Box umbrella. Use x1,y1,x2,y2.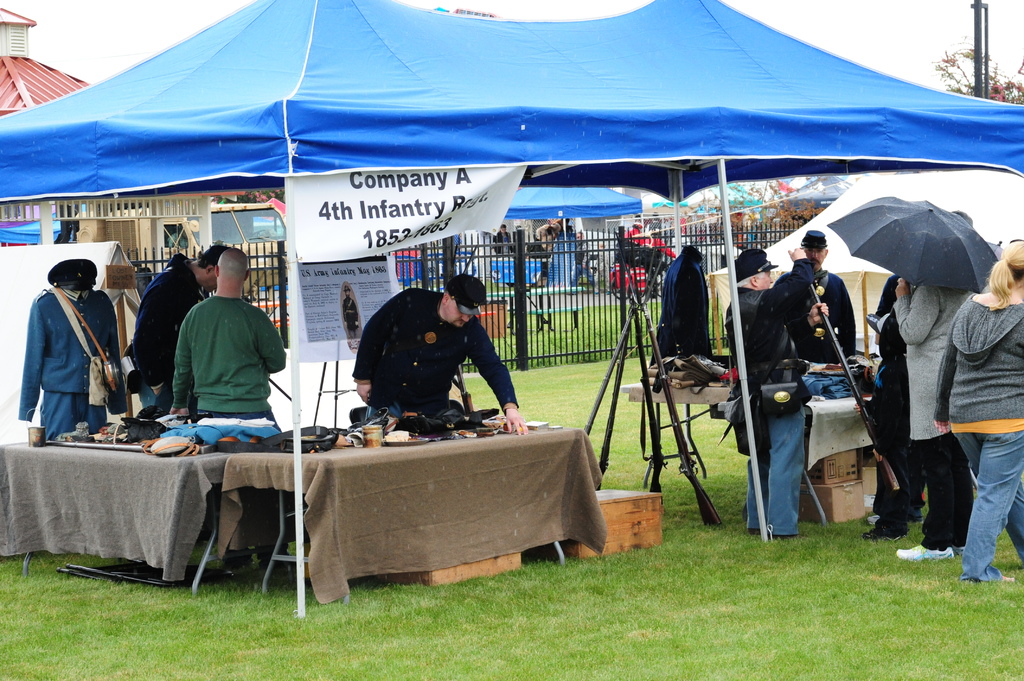
0,202,95,239.
